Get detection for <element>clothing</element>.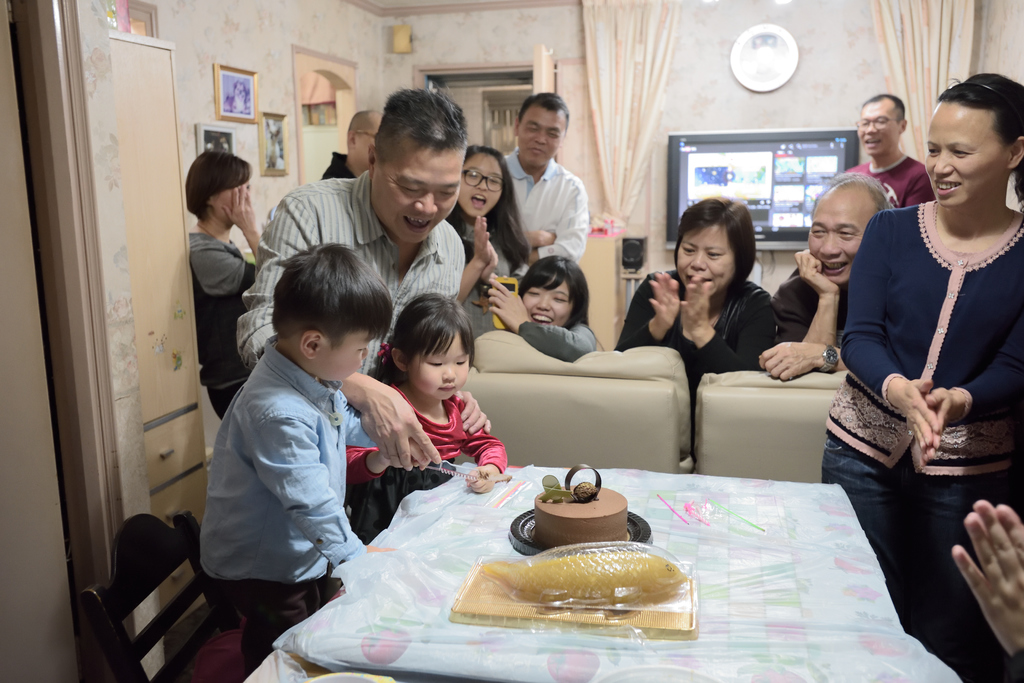
Detection: detection(821, 189, 1020, 663).
